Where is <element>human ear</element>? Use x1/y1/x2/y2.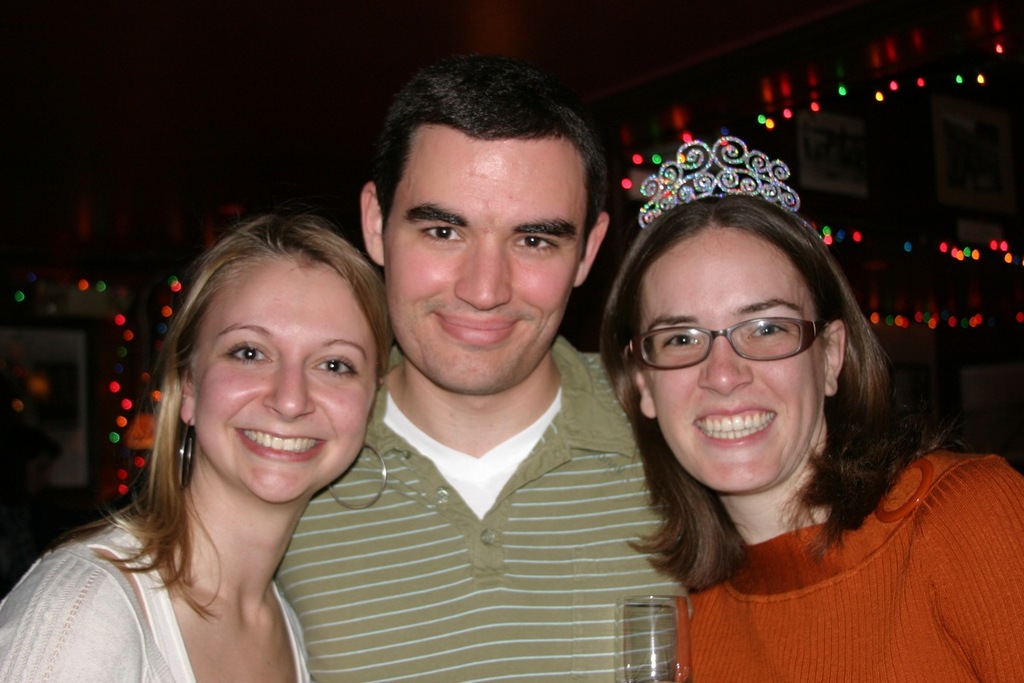
820/320/841/400.
